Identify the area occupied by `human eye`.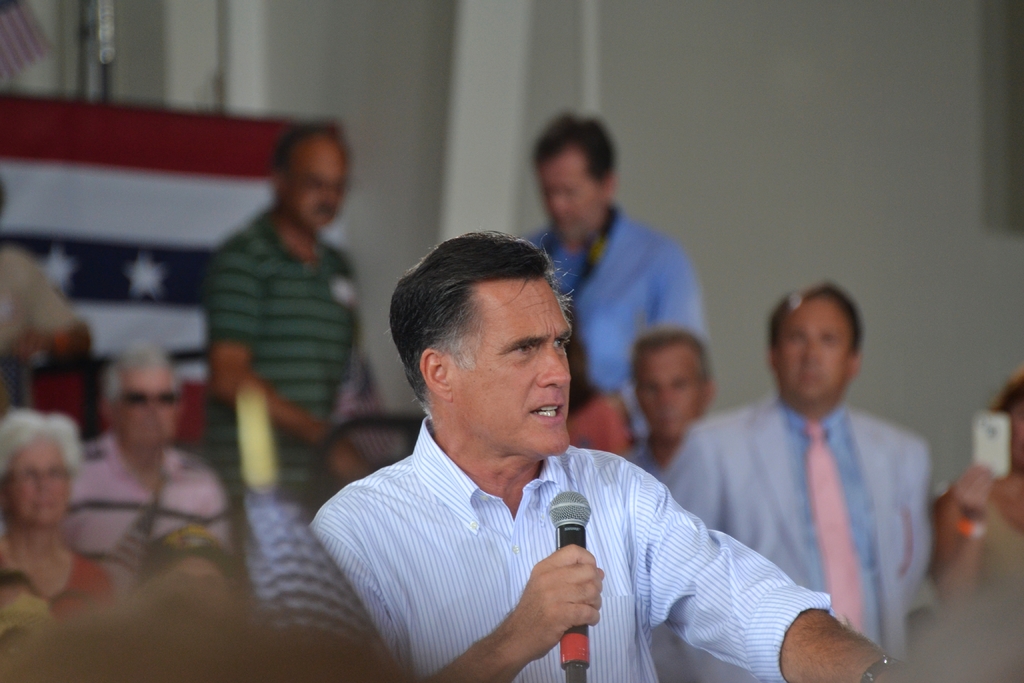
Area: {"x1": 556, "y1": 336, "x2": 566, "y2": 356}.
